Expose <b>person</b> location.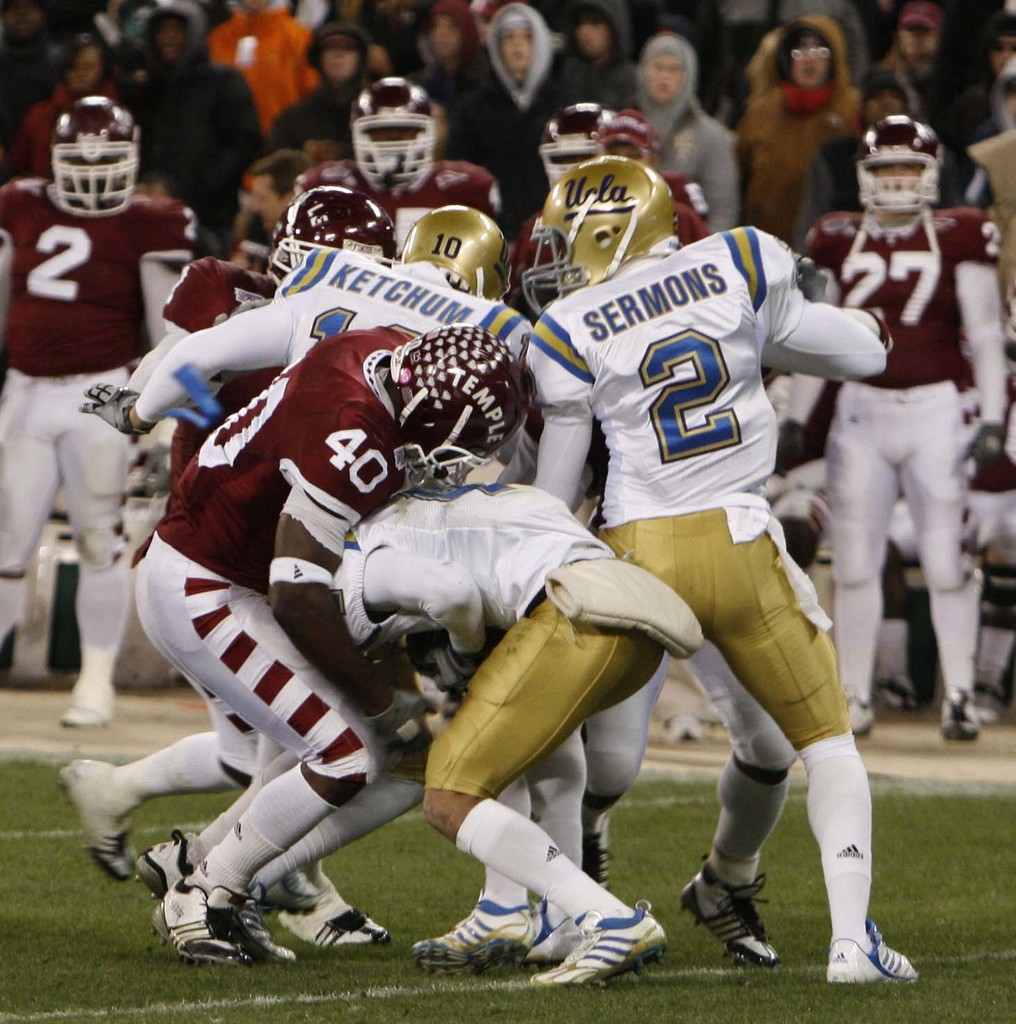
Exposed at l=416, t=156, r=893, b=987.
